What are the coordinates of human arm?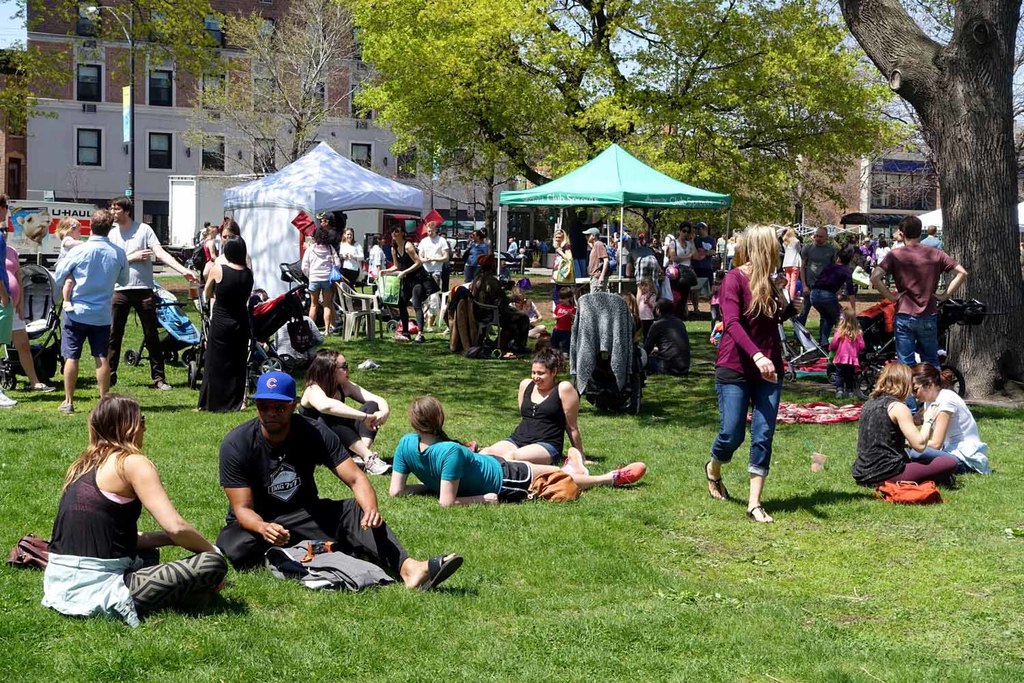
x1=476 y1=245 x2=490 y2=262.
